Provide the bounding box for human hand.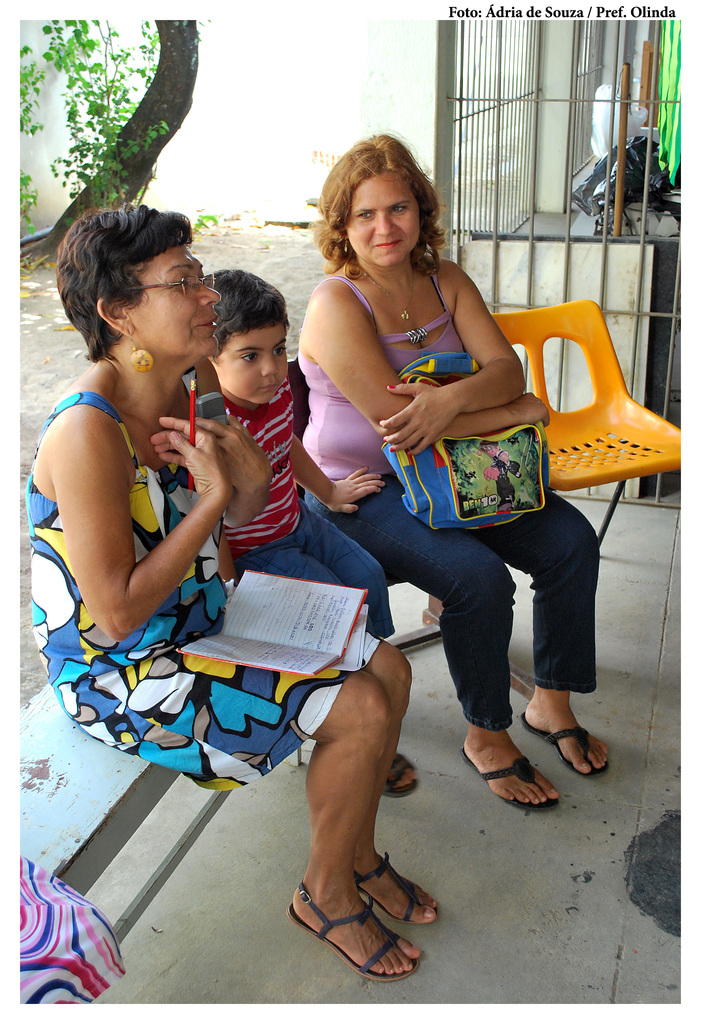
{"left": 186, "top": 412, "right": 272, "bottom": 500}.
